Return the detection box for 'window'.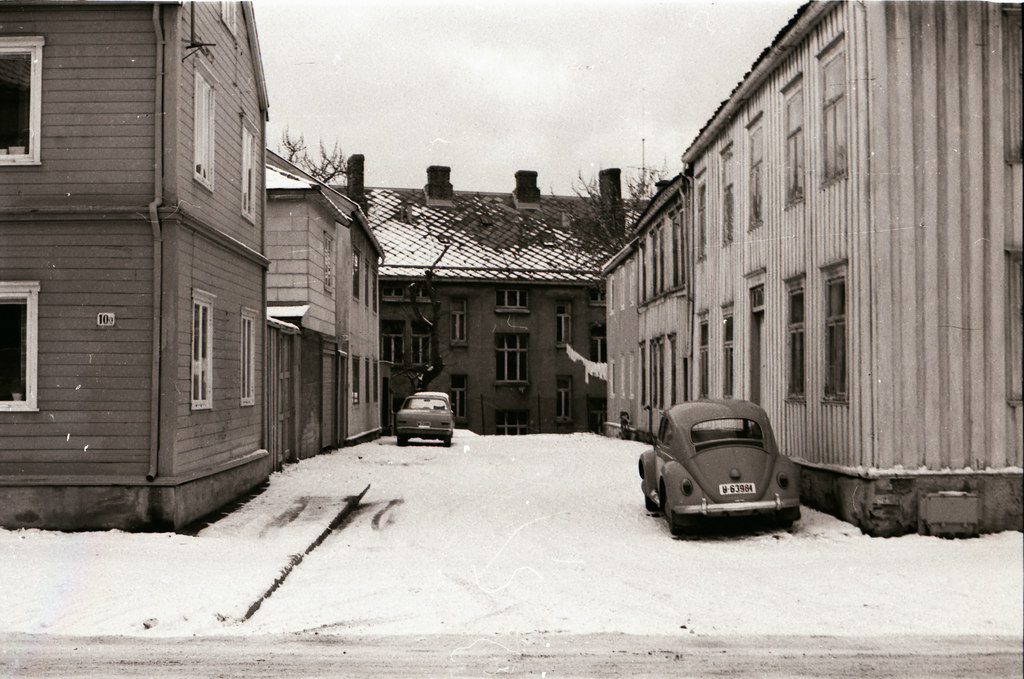
<bbox>717, 138, 740, 245</bbox>.
